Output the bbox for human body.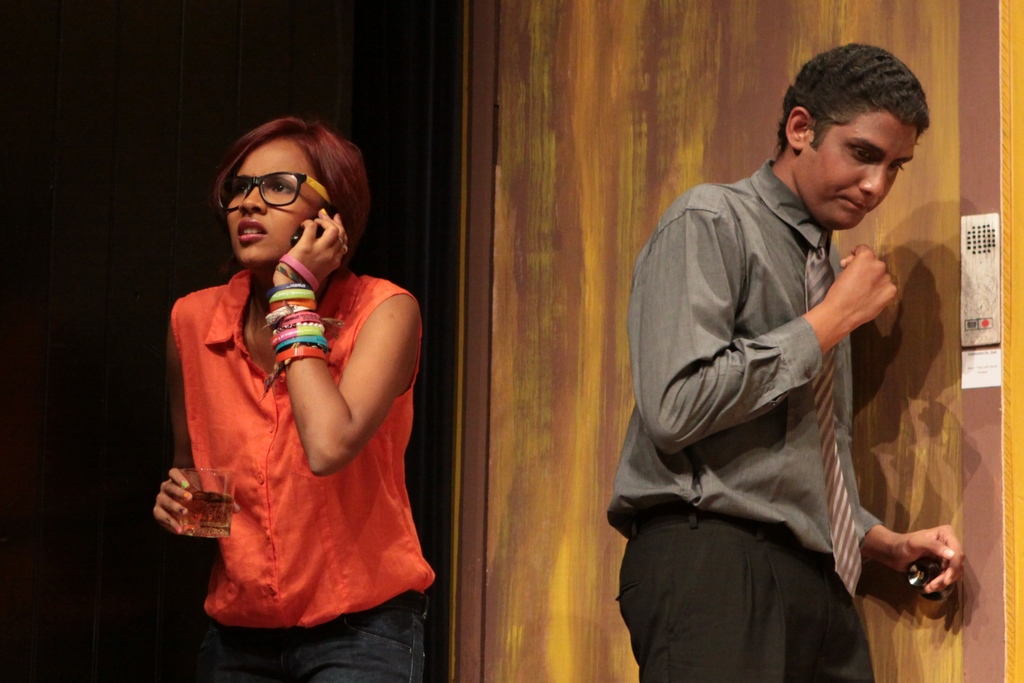
Rect(599, 44, 968, 682).
